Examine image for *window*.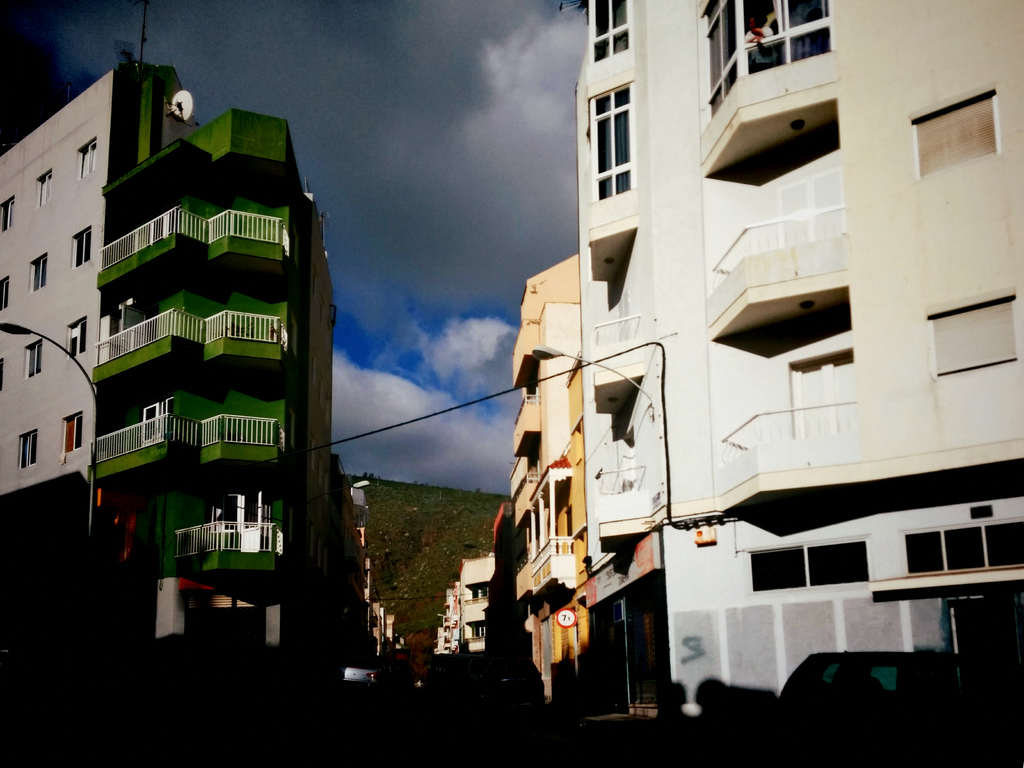
Examination result: (589,0,628,70).
